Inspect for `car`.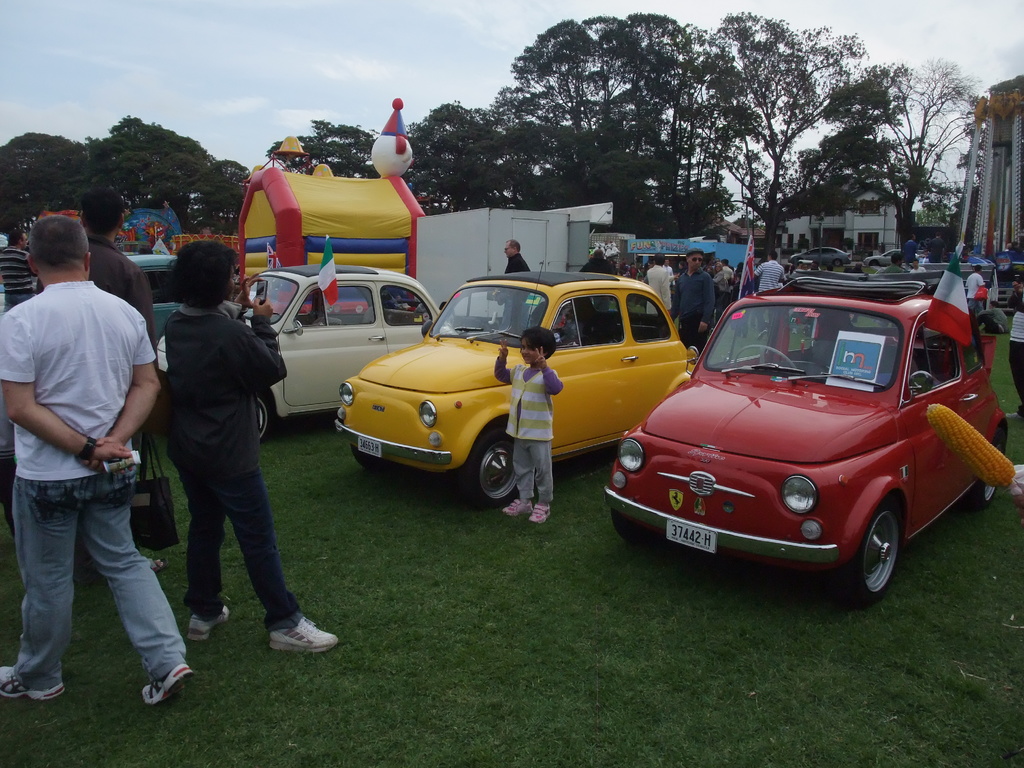
Inspection: select_region(793, 248, 858, 264).
